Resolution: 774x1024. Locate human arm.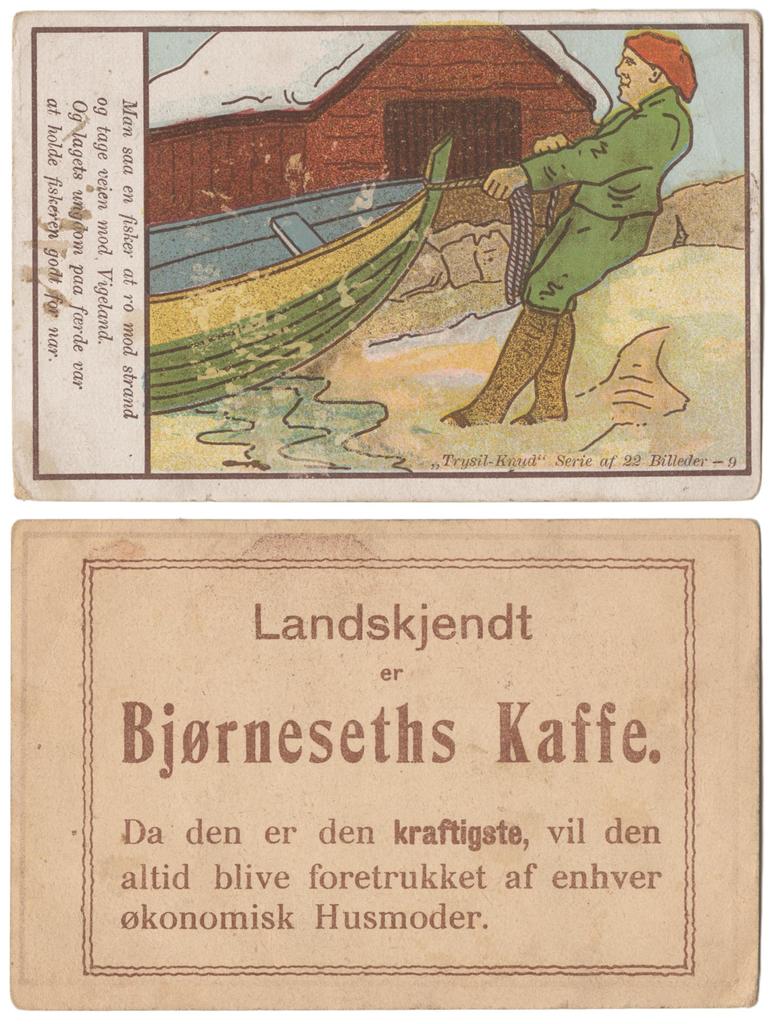
box=[528, 131, 576, 159].
